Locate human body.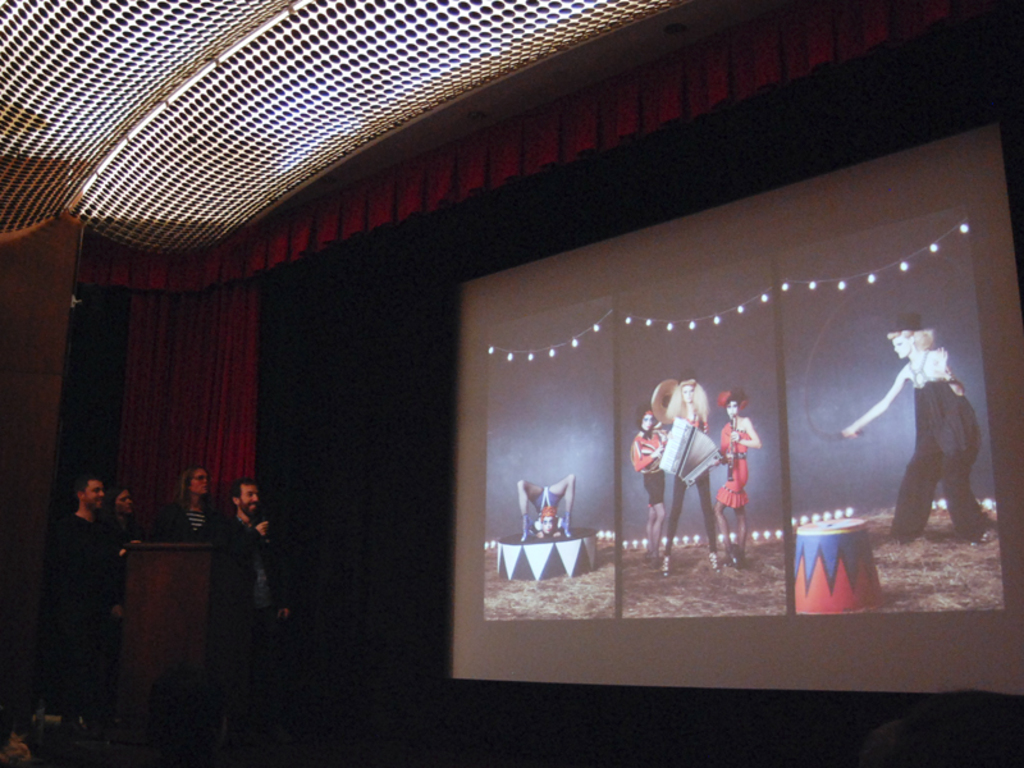
Bounding box: [513, 474, 575, 544].
